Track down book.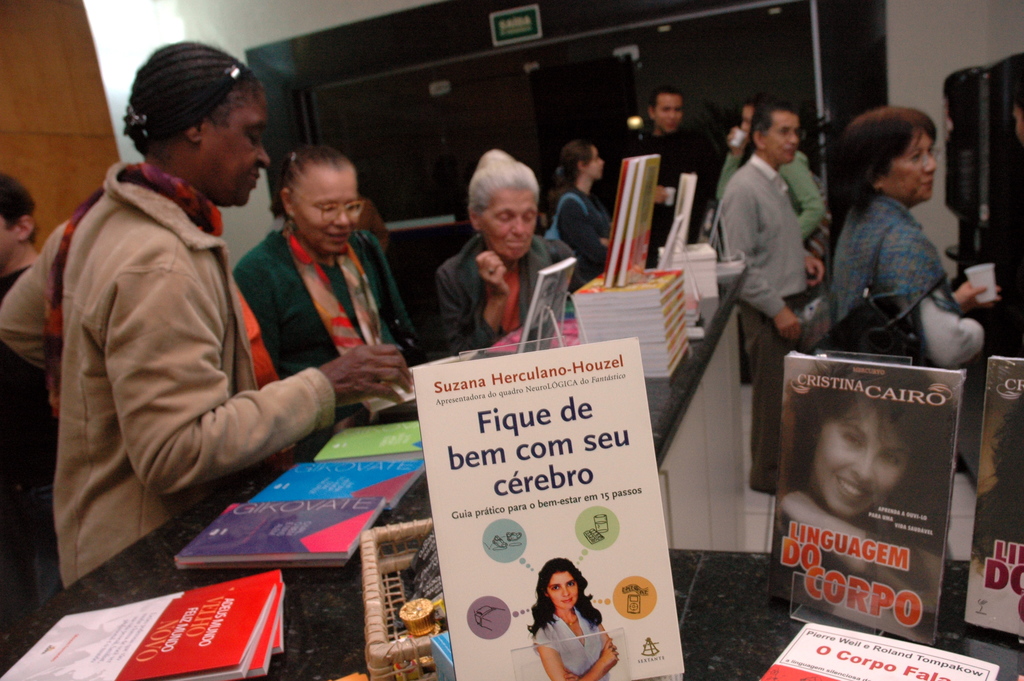
Tracked to detection(515, 256, 577, 350).
